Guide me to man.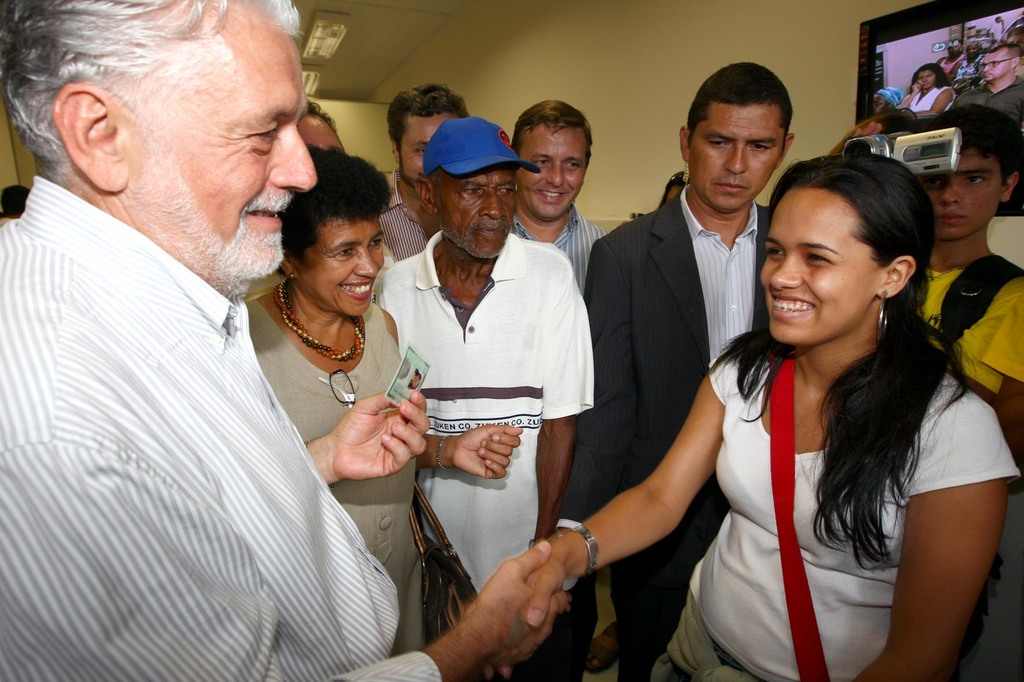
Guidance: bbox=(11, 0, 450, 667).
